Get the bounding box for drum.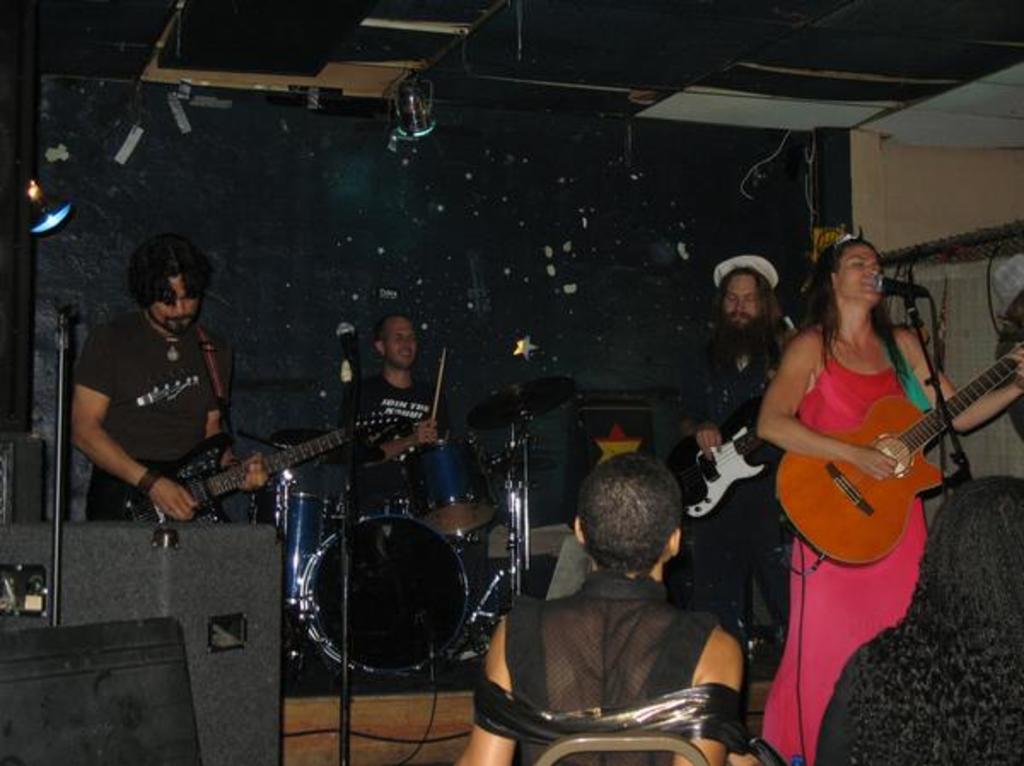
bbox(403, 440, 502, 543).
